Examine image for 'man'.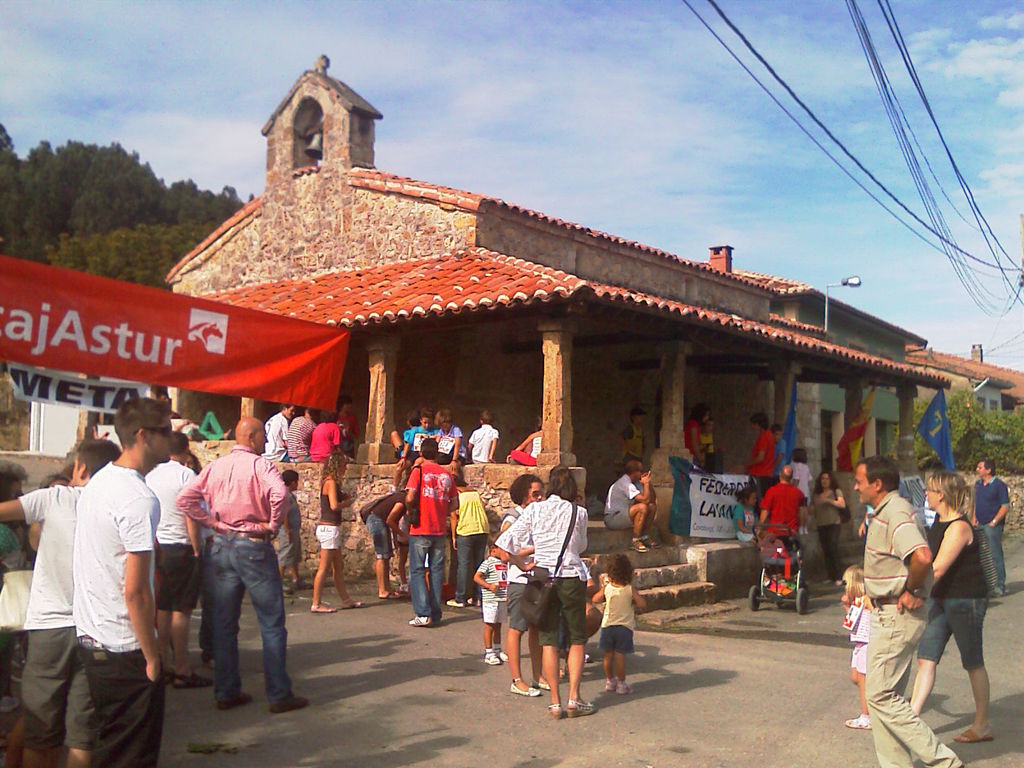
Examination result: (left=148, top=426, right=218, bottom=686).
